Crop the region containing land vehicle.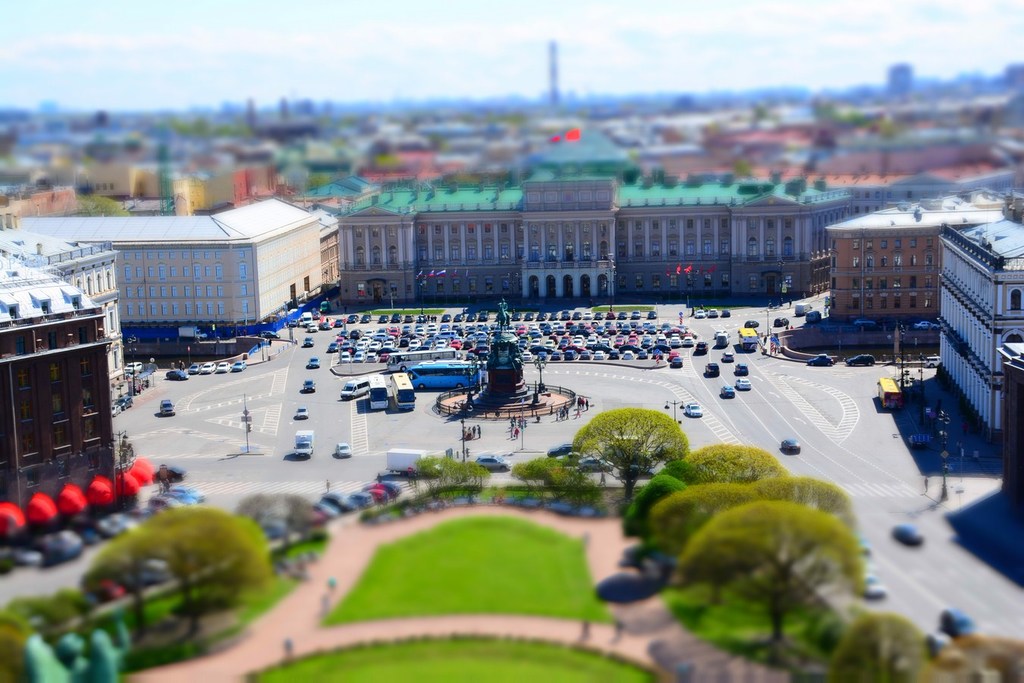
Crop region: <region>362, 314, 369, 321</region>.
